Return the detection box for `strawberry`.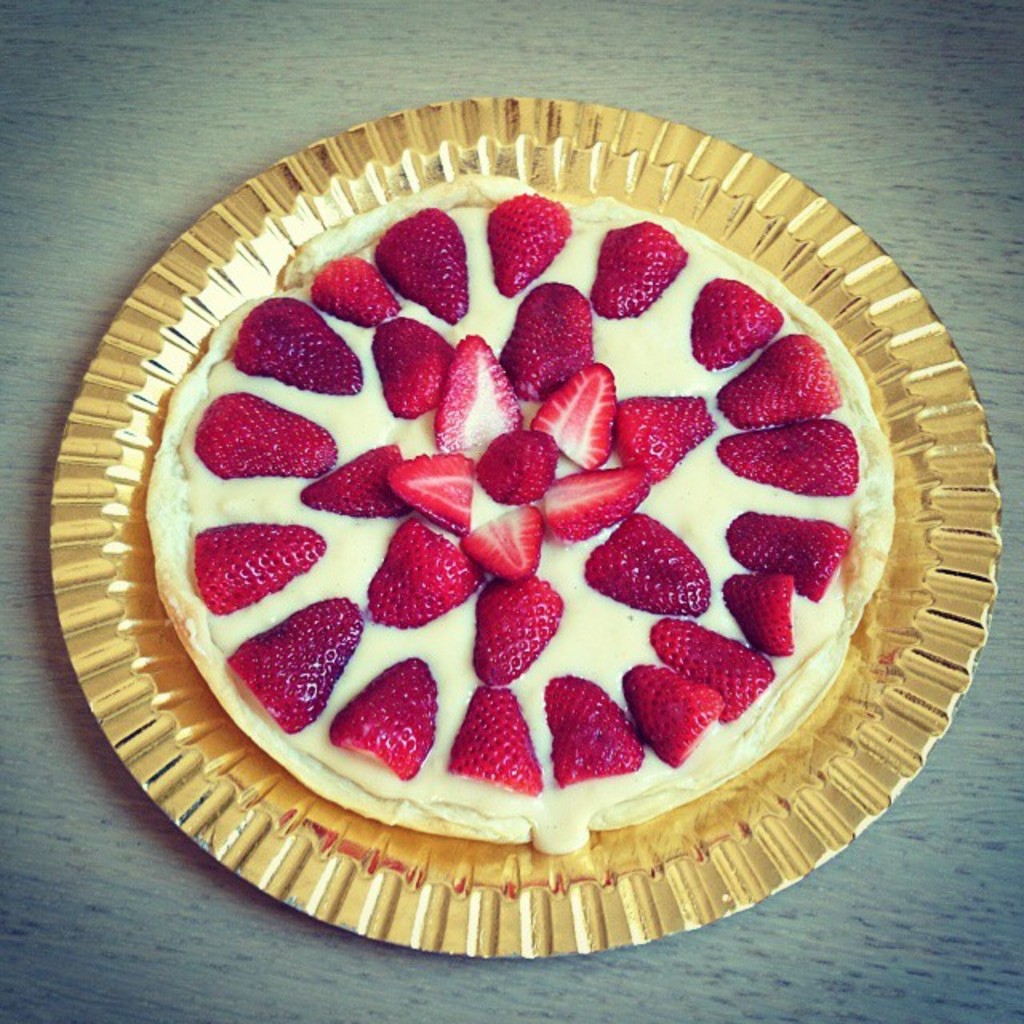
<region>525, 363, 619, 472</region>.
